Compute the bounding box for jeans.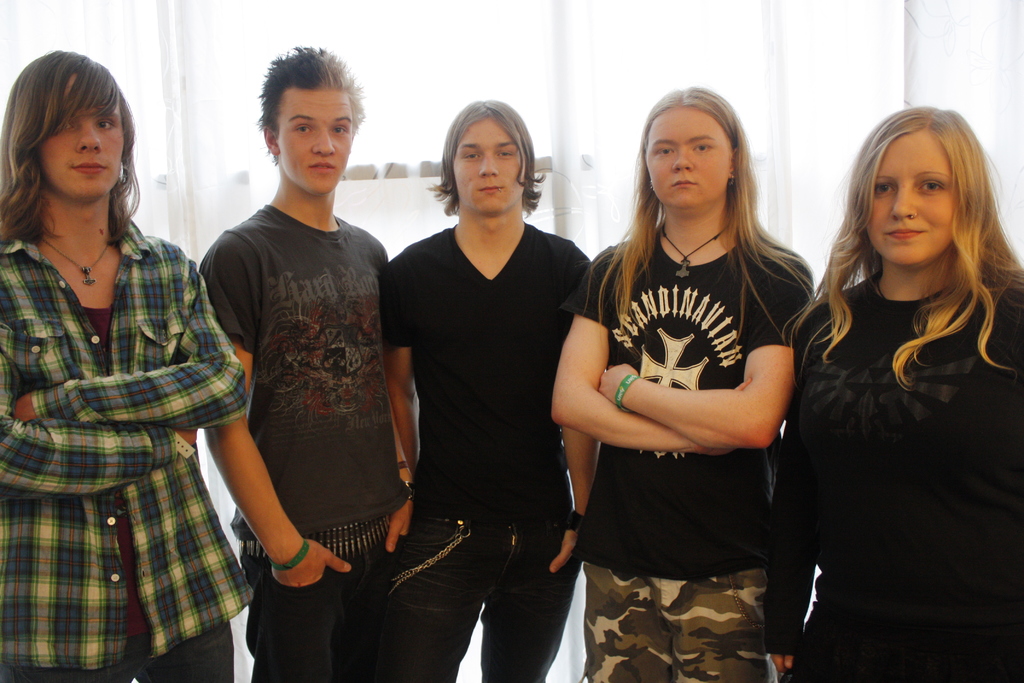
pyautogui.locateOnScreen(330, 516, 589, 673).
